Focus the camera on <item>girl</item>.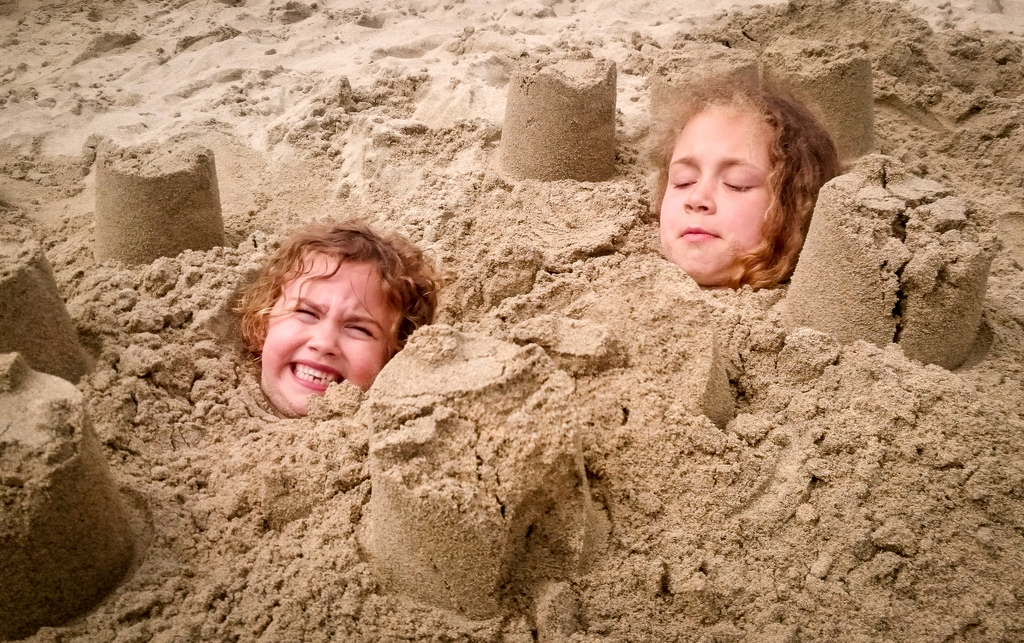
Focus region: <box>644,88,847,295</box>.
